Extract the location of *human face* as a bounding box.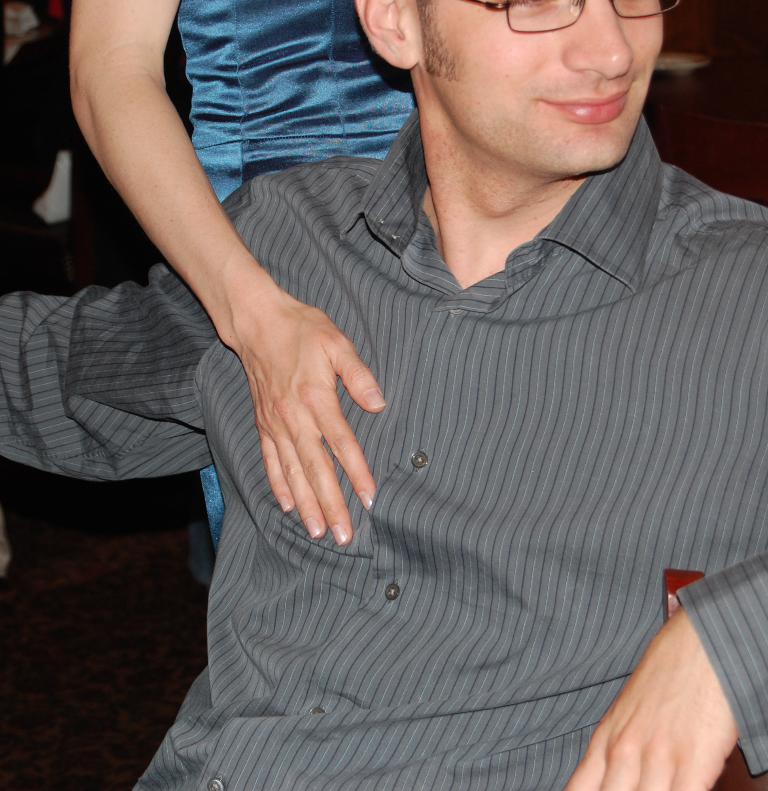
<region>409, 0, 669, 173</region>.
